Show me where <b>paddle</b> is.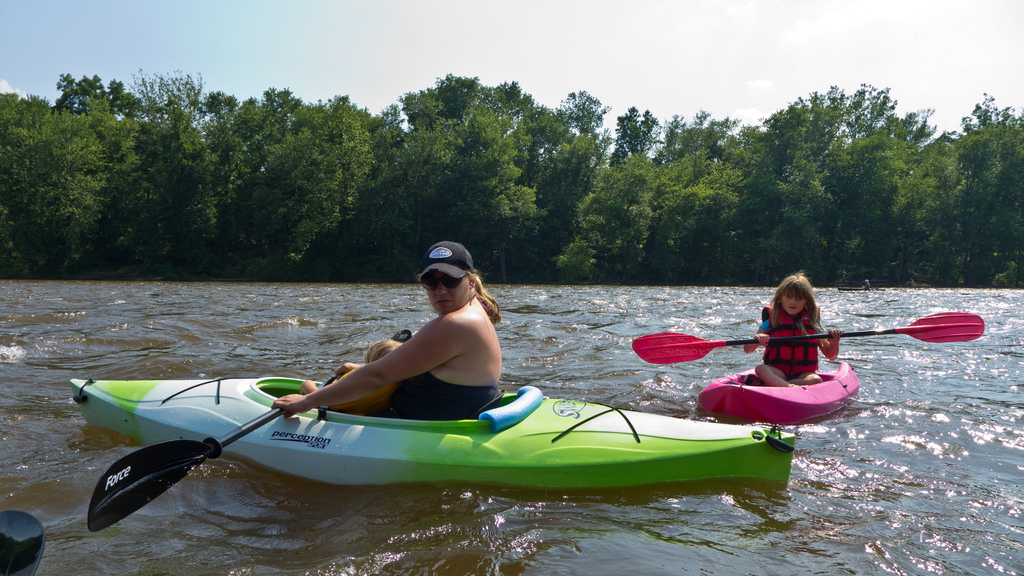
<b>paddle</b> is at 89/328/412/533.
